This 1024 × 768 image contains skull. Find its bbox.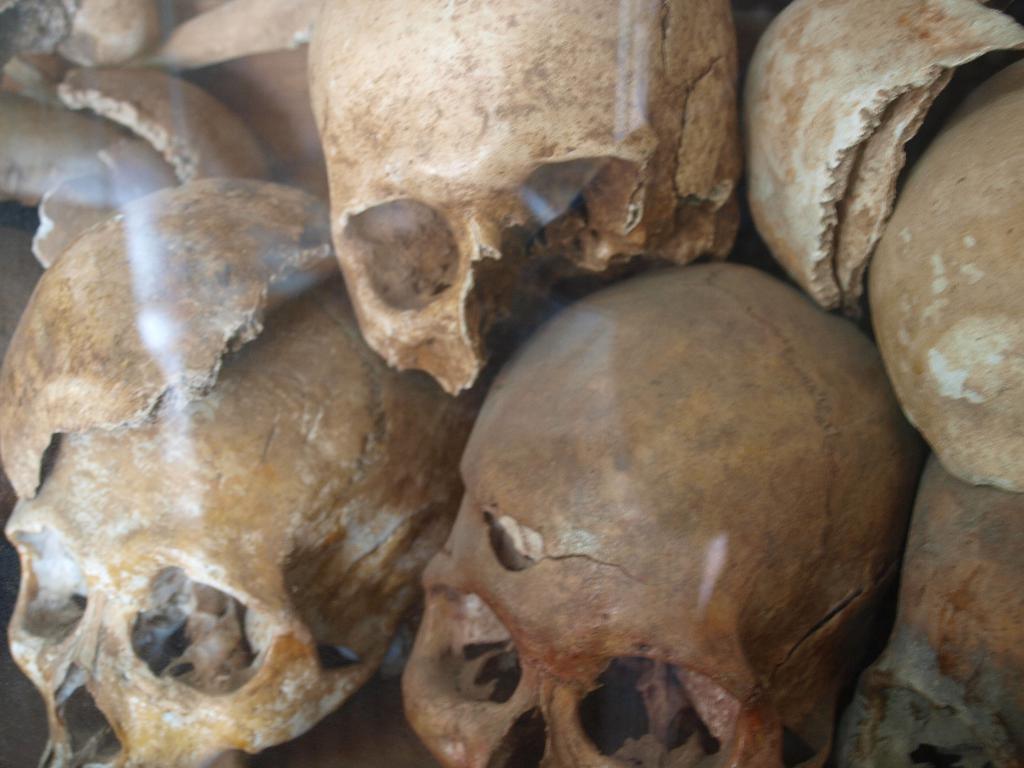
{"x1": 305, "y1": 0, "x2": 742, "y2": 397}.
